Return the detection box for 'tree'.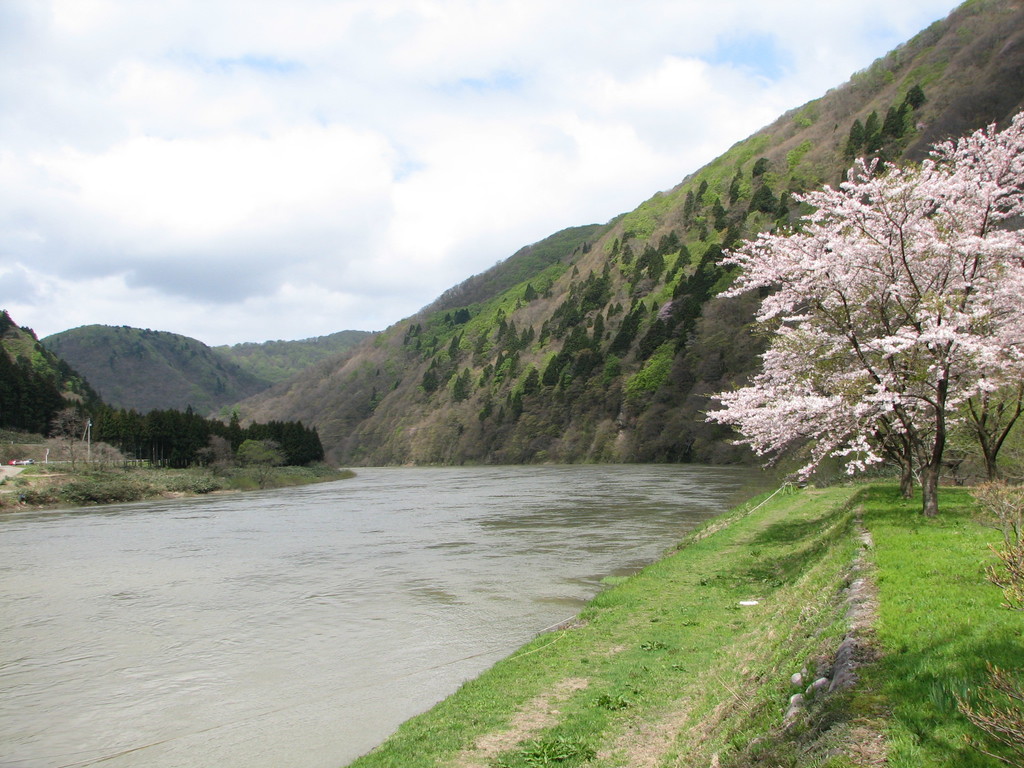
detection(453, 307, 472, 327).
